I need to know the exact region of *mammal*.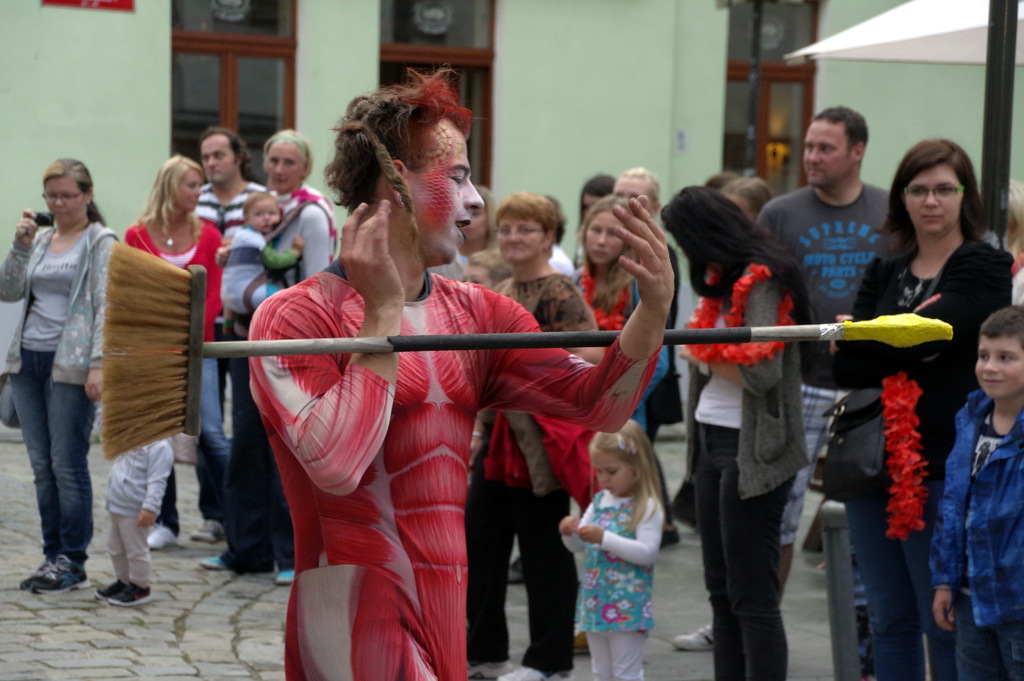
Region: {"left": 929, "top": 304, "right": 1023, "bottom": 680}.
